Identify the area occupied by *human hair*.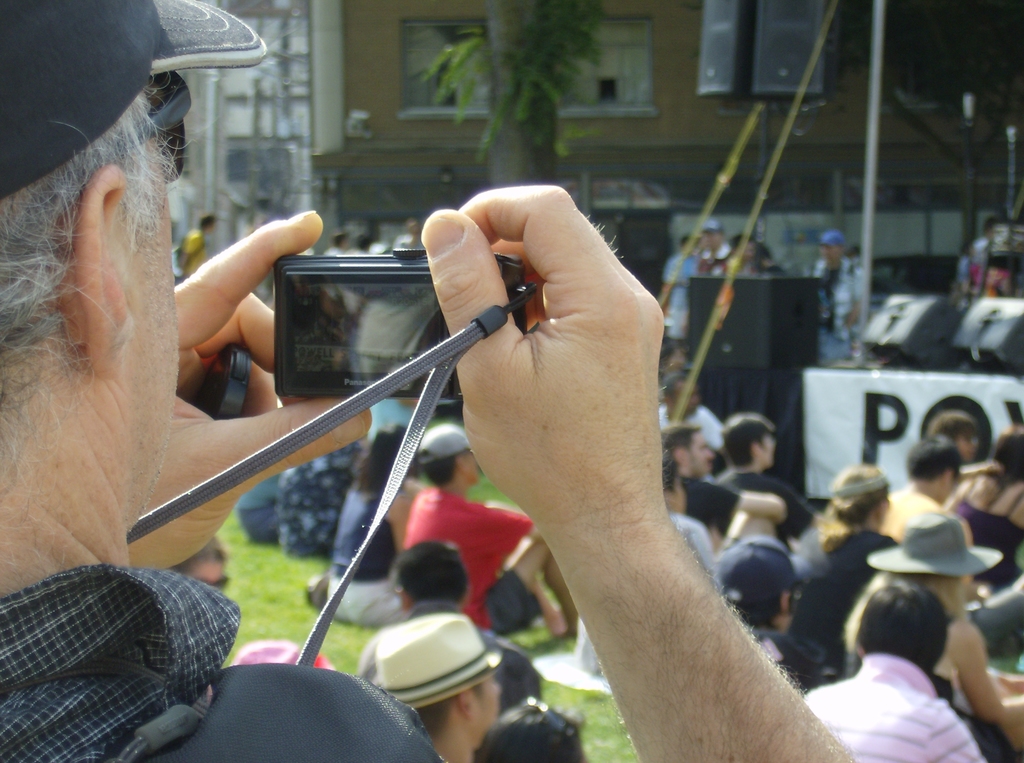
Area: pyautogui.locateOnScreen(905, 431, 966, 480).
